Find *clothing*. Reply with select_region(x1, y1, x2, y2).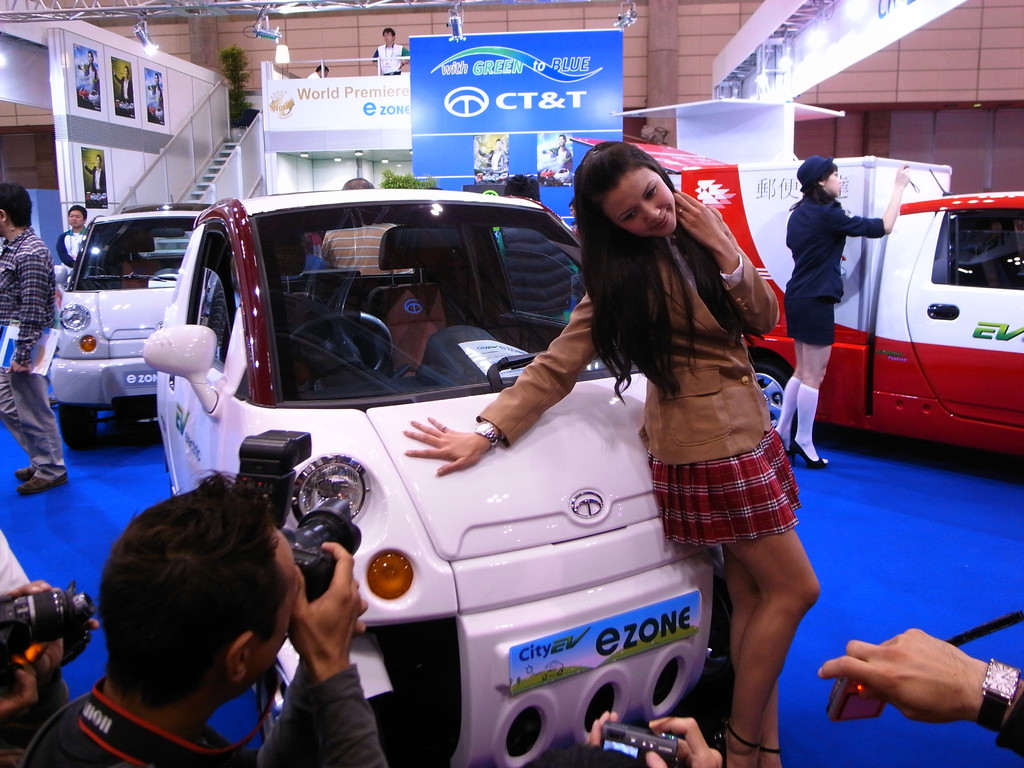
select_region(787, 179, 885, 343).
